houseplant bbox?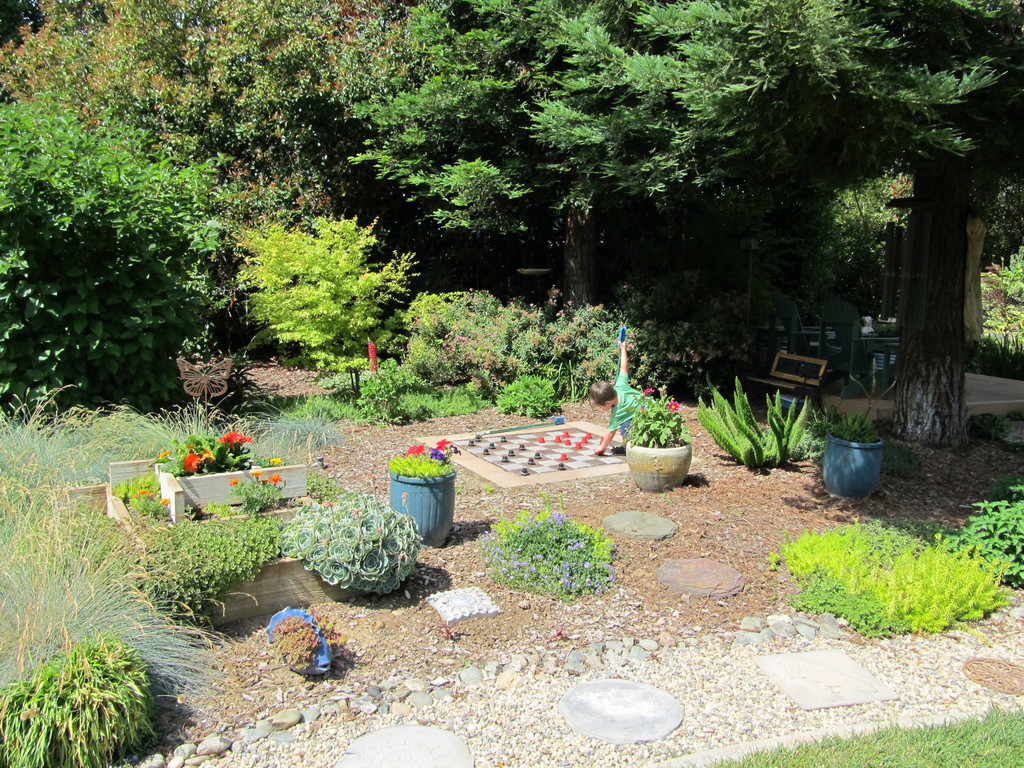
140,423,314,516
